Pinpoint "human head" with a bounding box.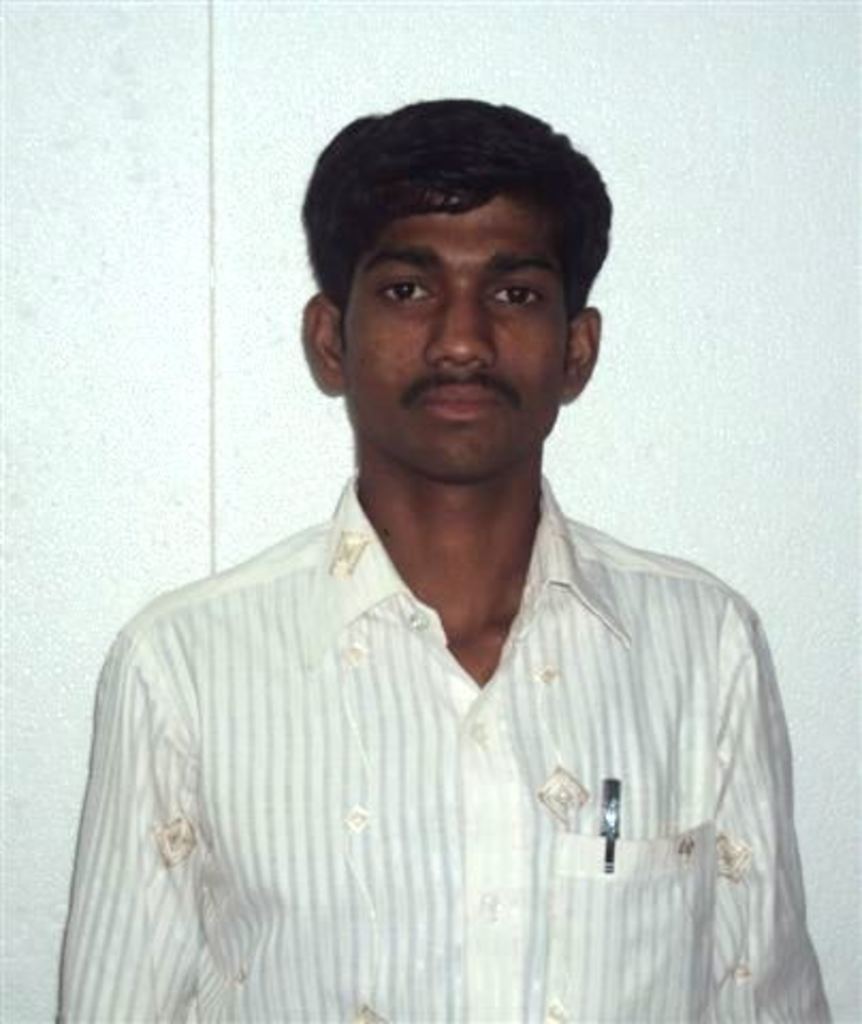
288,87,636,480.
